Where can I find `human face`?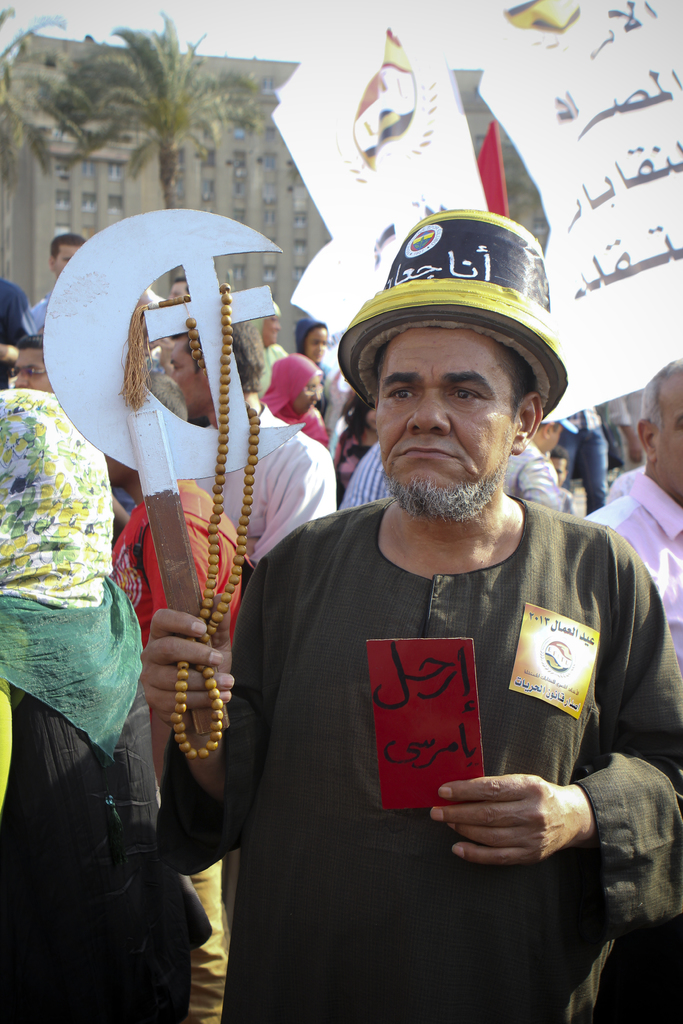
You can find it at bbox=(292, 371, 318, 415).
